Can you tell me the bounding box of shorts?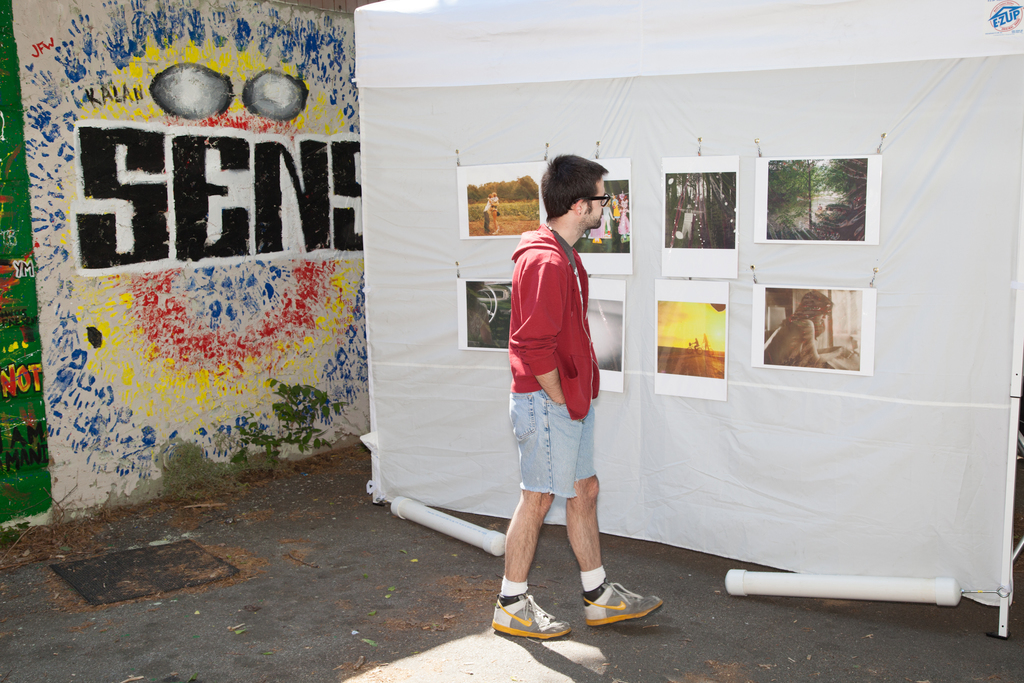
region(510, 392, 592, 481).
